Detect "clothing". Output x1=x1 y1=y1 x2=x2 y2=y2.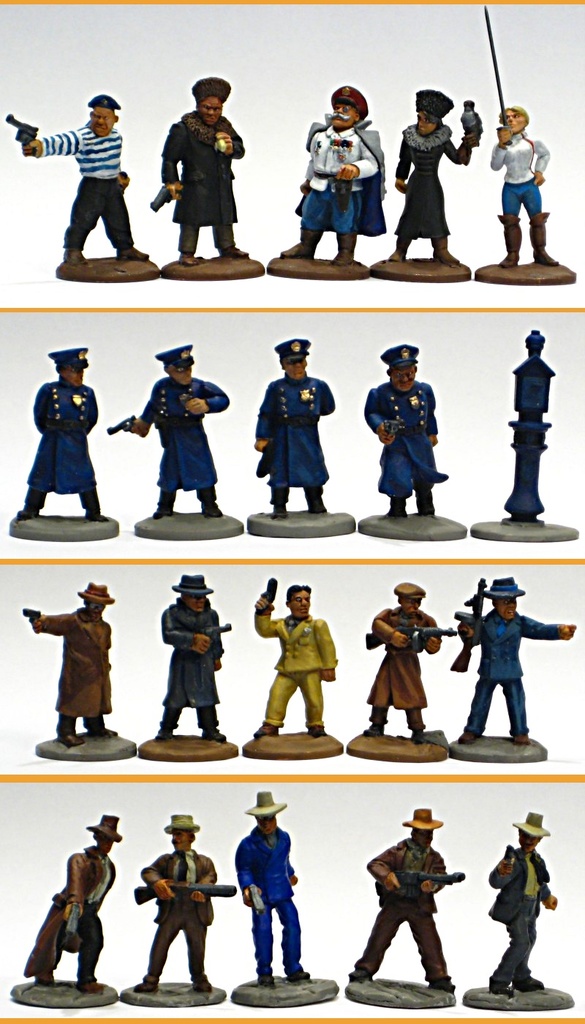
x1=230 y1=833 x2=295 y2=911.
